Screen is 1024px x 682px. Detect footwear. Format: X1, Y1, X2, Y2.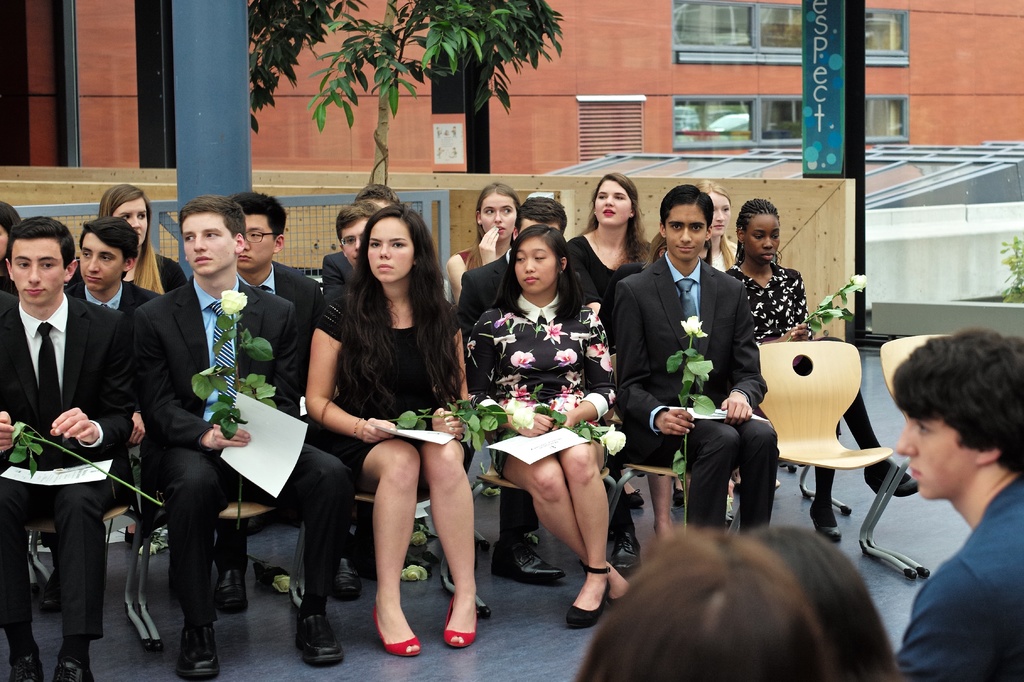
217, 560, 242, 616.
